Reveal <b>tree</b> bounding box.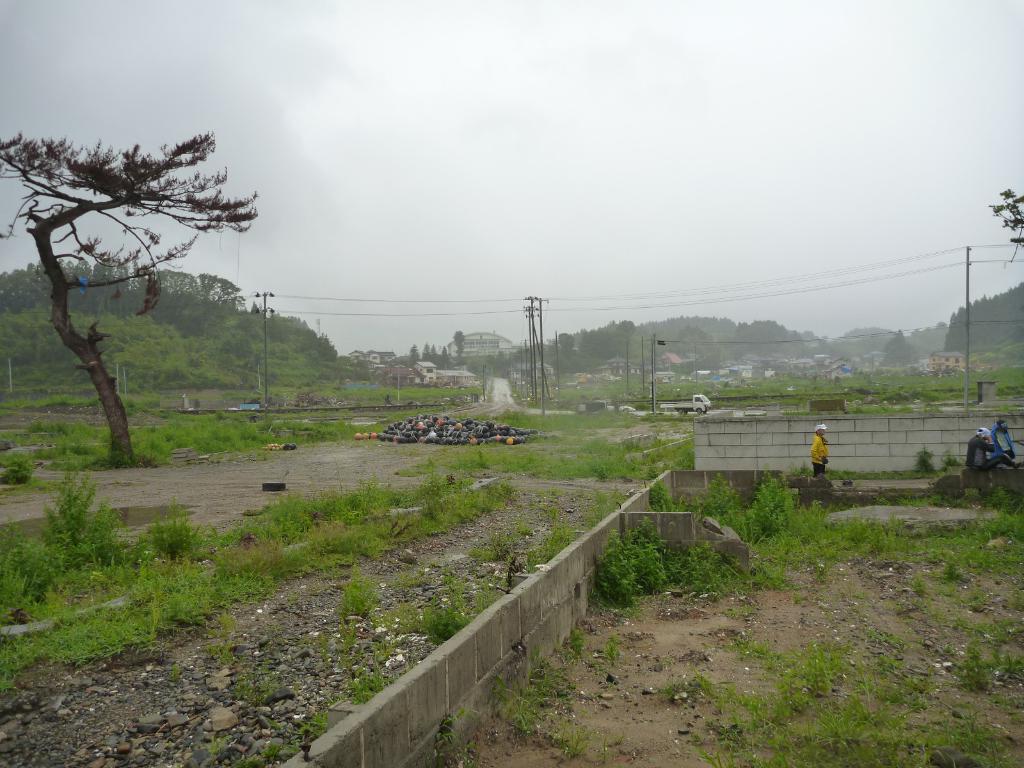
Revealed: pyautogui.locateOnScreen(867, 331, 920, 365).
